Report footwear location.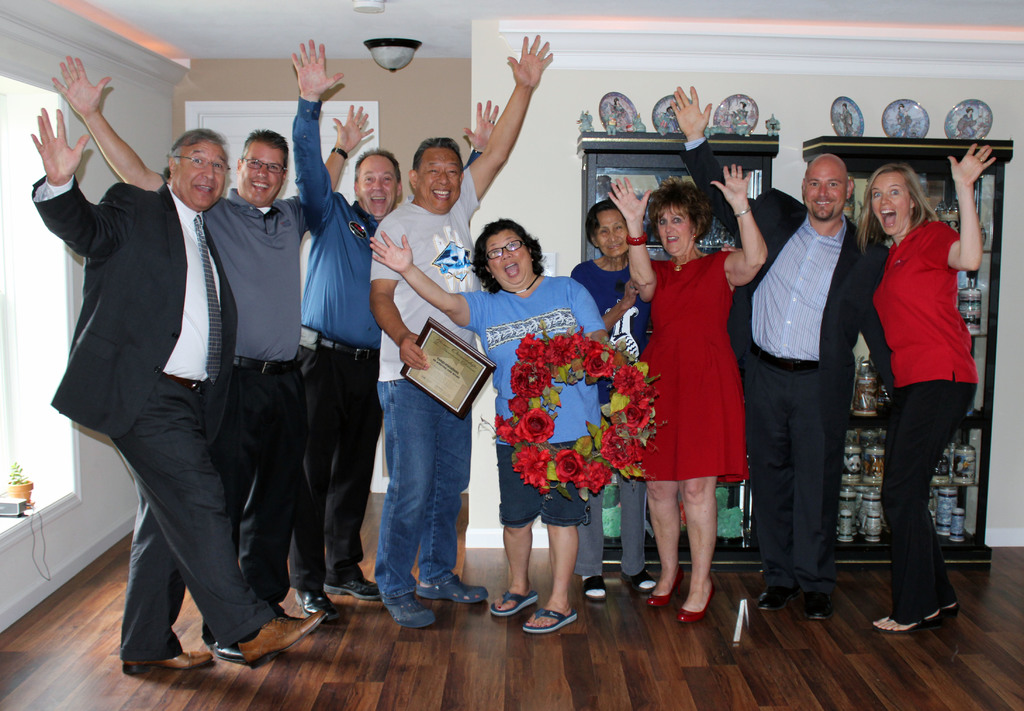
Report: region(324, 579, 380, 602).
